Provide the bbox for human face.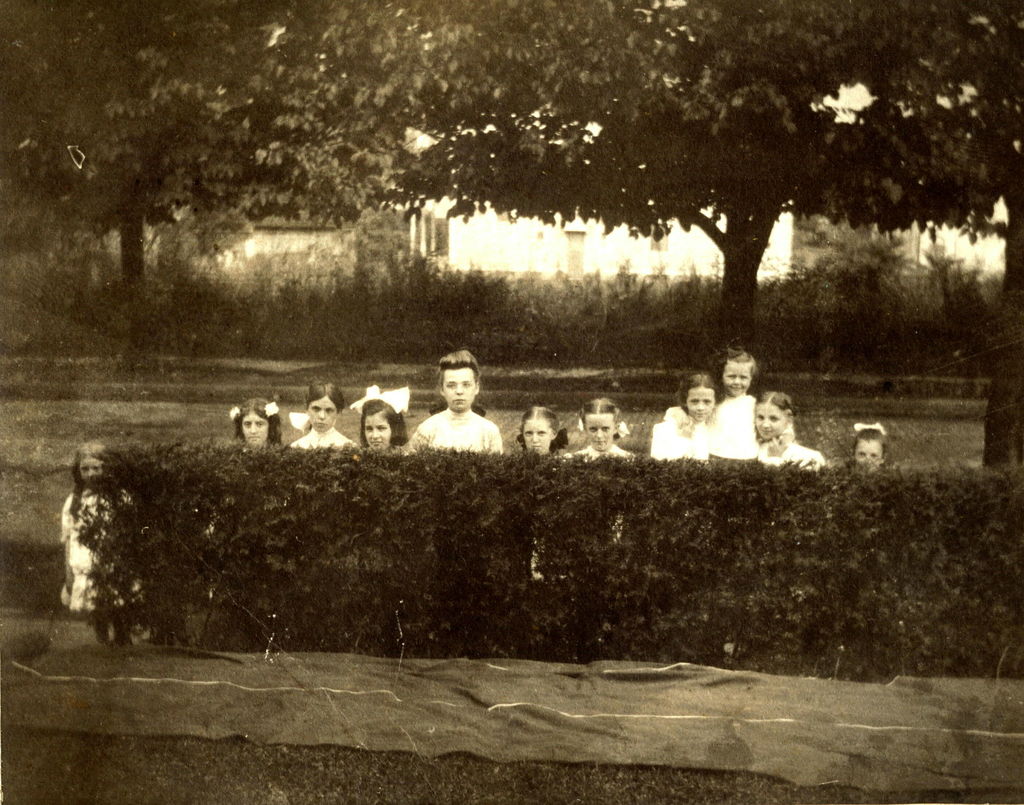
(left=723, top=362, right=756, bottom=395).
